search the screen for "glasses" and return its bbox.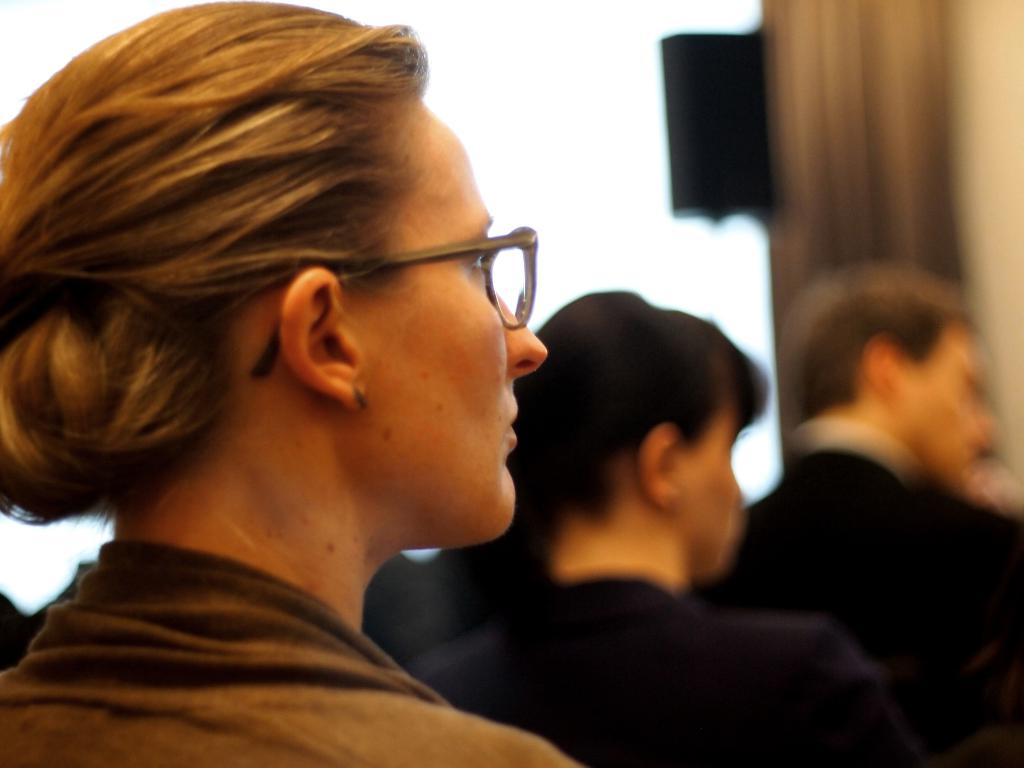
Found: pyautogui.locateOnScreen(245, 217, 542, 394).
